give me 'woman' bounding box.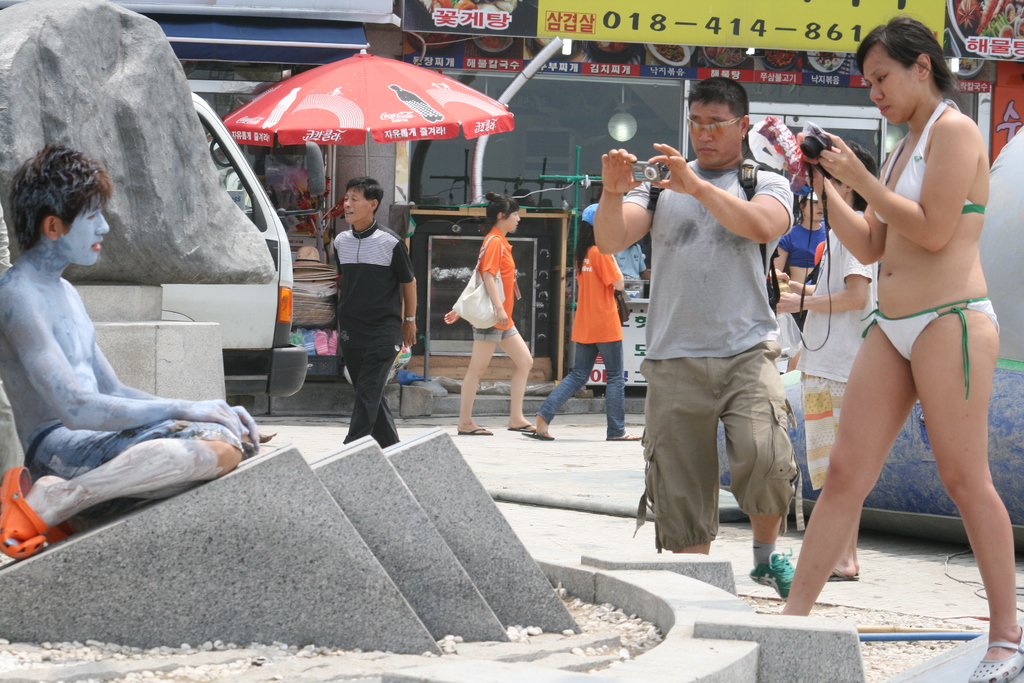
pyautogui.locateOnScreen(439, 191, 539, 434).
